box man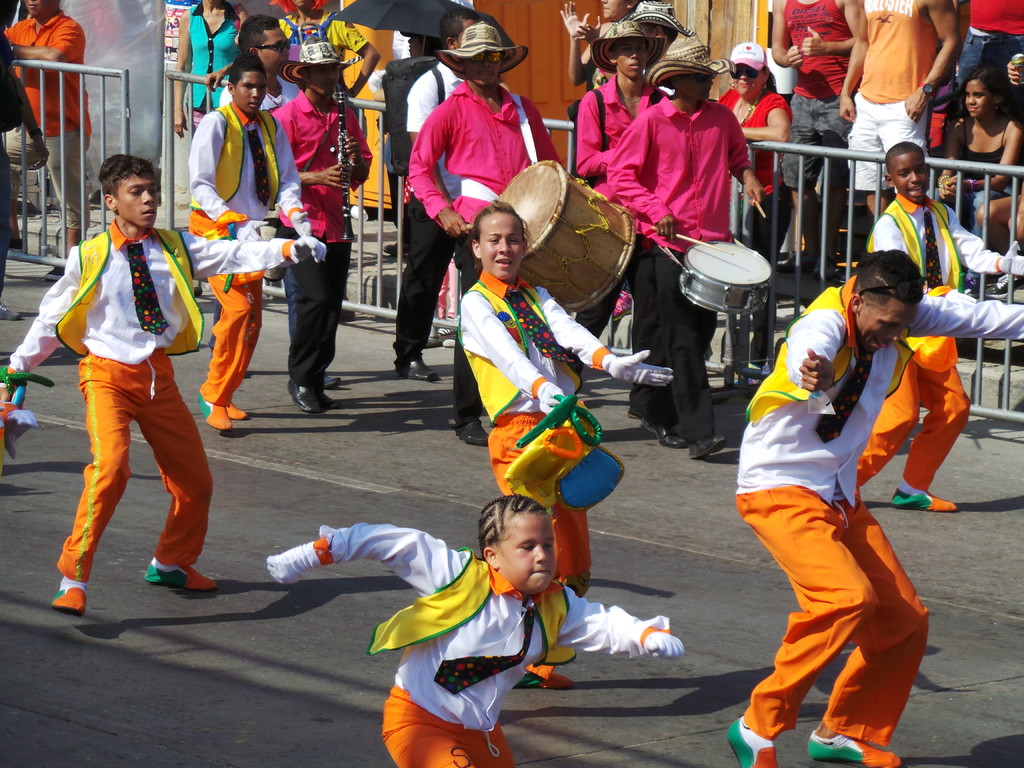
[0, 0, 90, 280]
